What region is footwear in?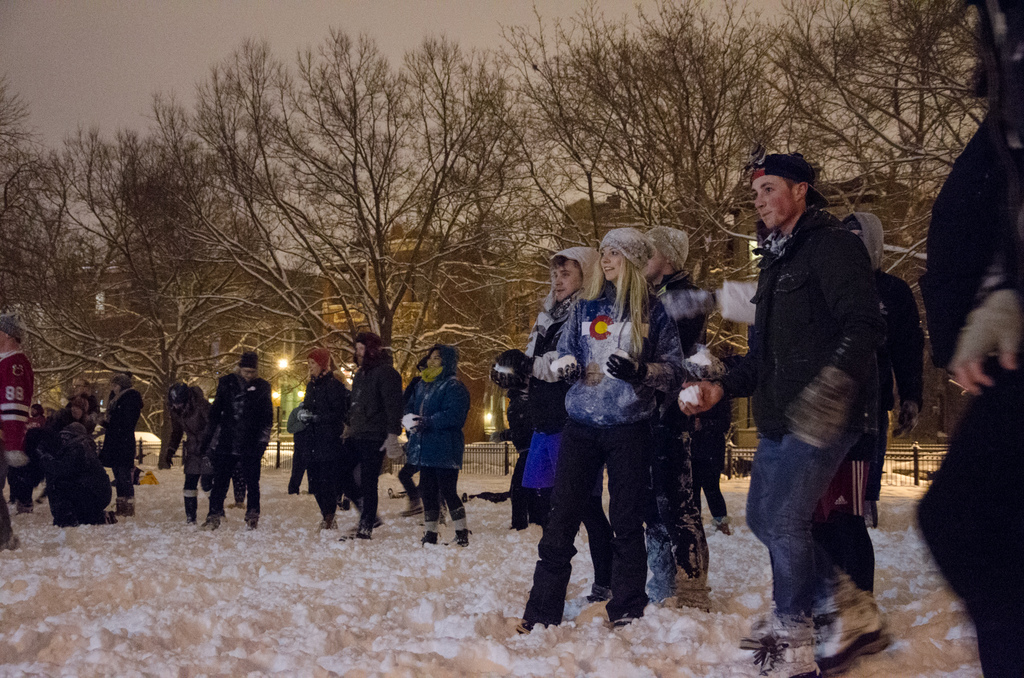
337,532,380,542.
